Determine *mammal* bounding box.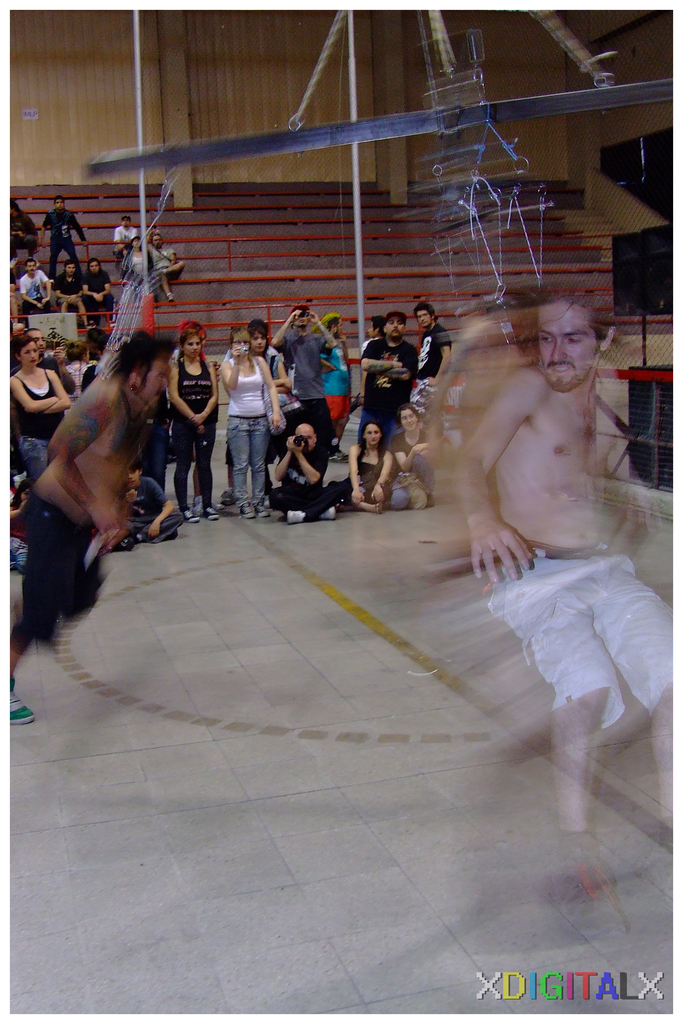
Determined: l=26, t=326, r=70, b=390.
